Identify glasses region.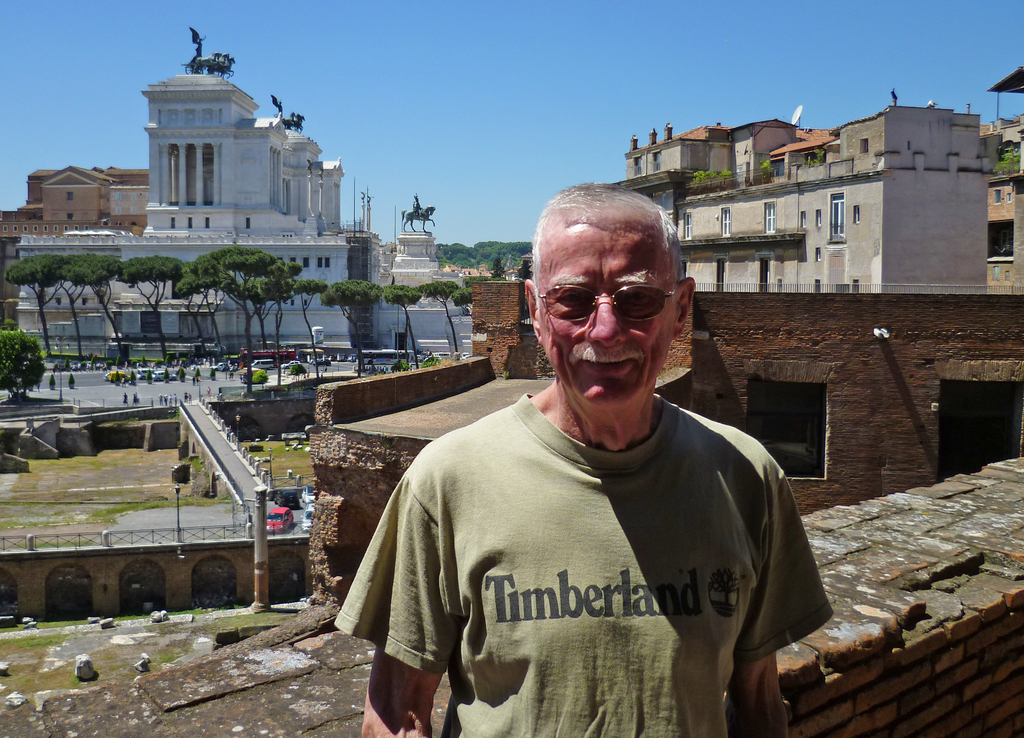
Region: x1=540, y1=277, x2=685, y2=331.
